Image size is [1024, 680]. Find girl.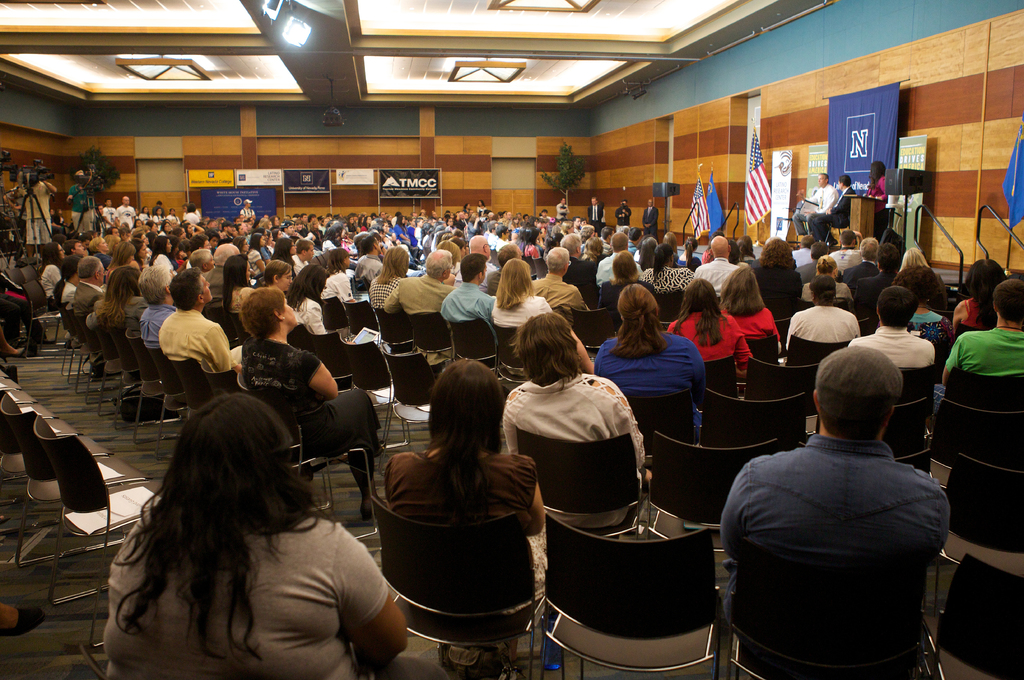
box=[665, 280, 753, 374].
